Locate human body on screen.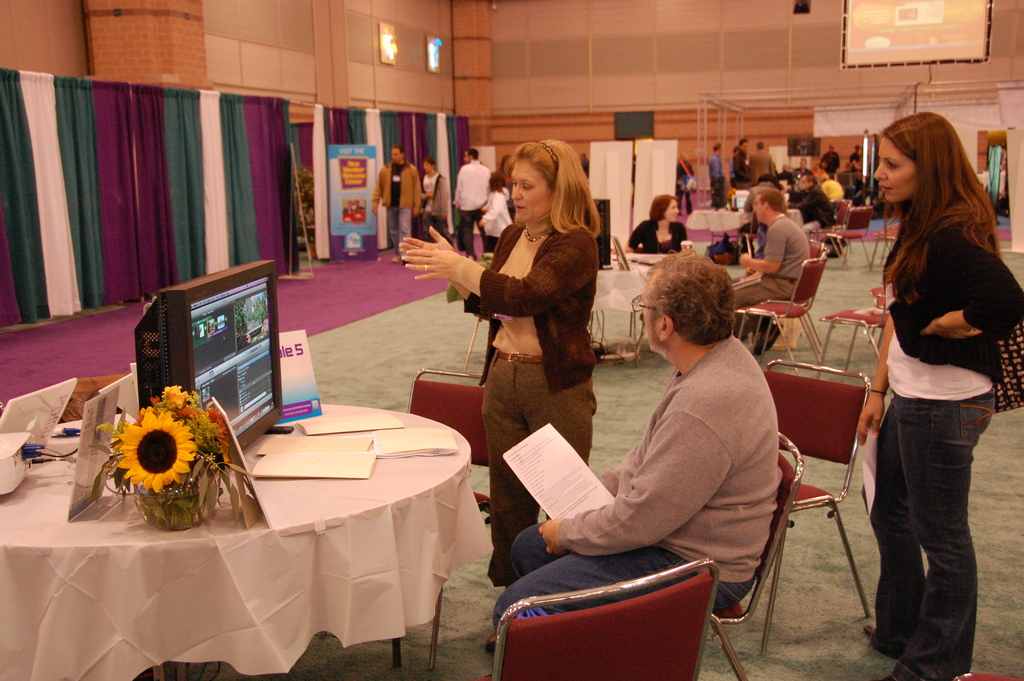
On screen at <box>750,137,788,185</box>.
